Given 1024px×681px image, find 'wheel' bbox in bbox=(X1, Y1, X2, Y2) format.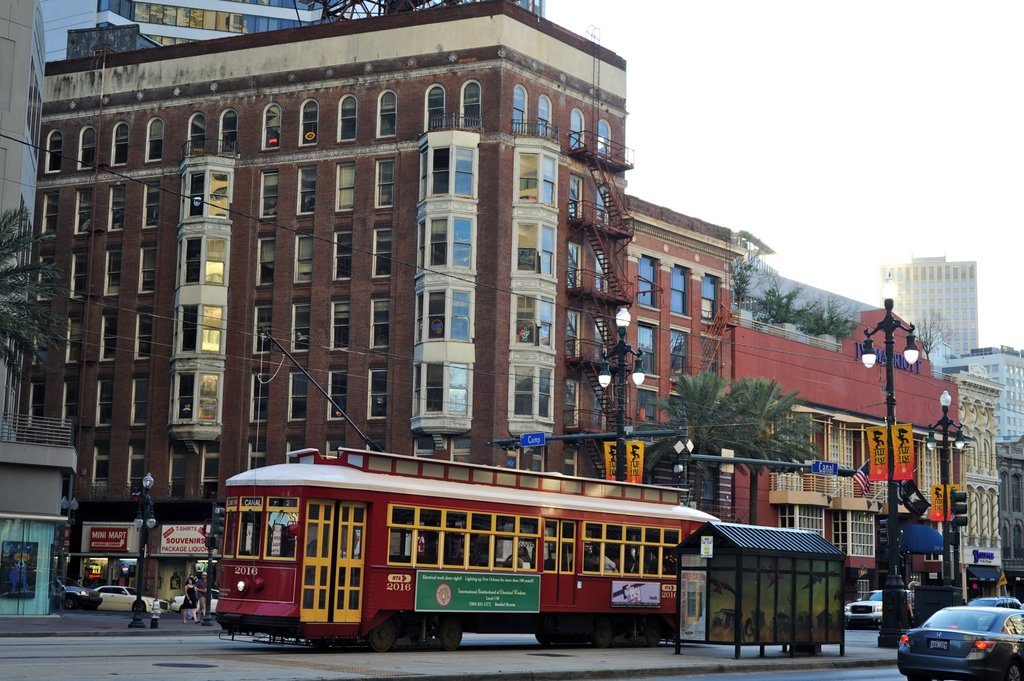
bbox=(1004, 655, 1023, 680).
